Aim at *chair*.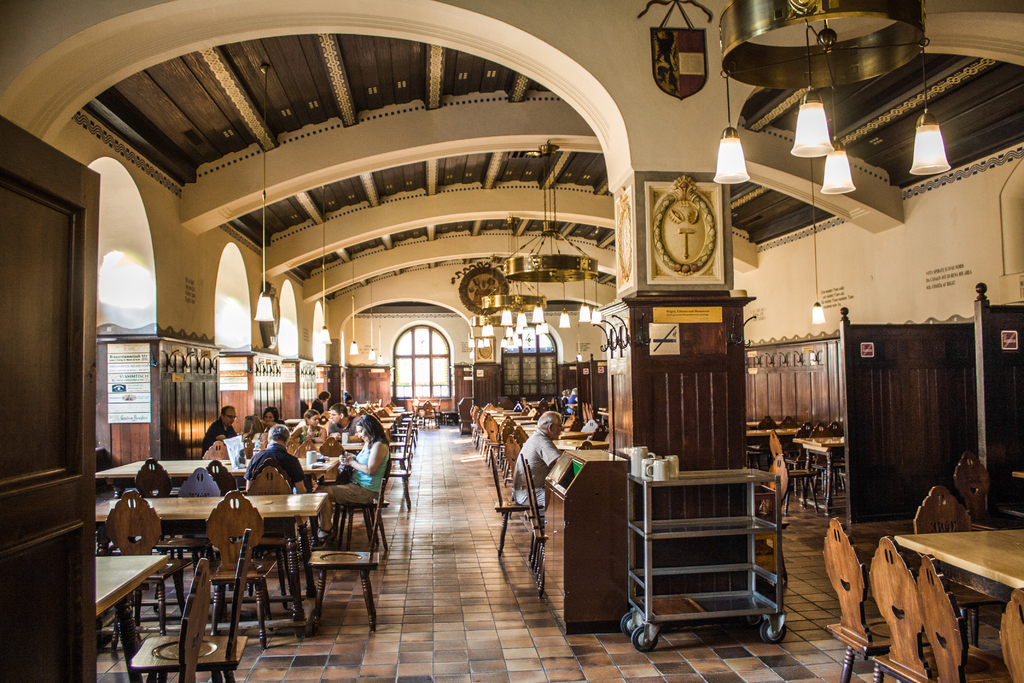
Aimed at [x1=870, y1=529, x2=989, y2=682].
